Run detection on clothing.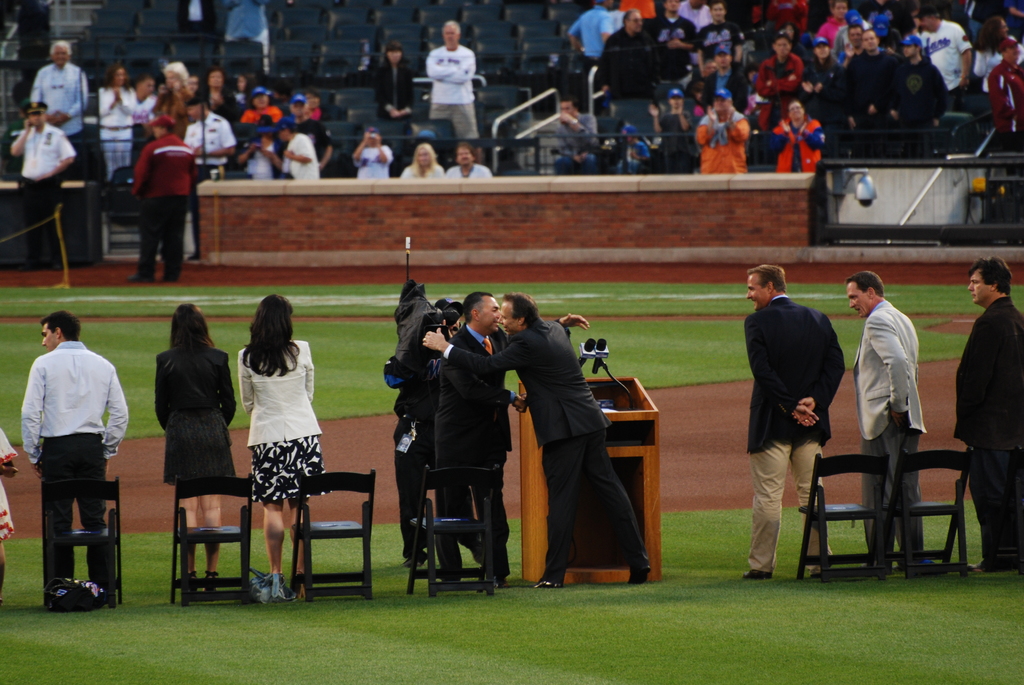
Result: [x1=17, y1=306, x2=116, y2=584].
